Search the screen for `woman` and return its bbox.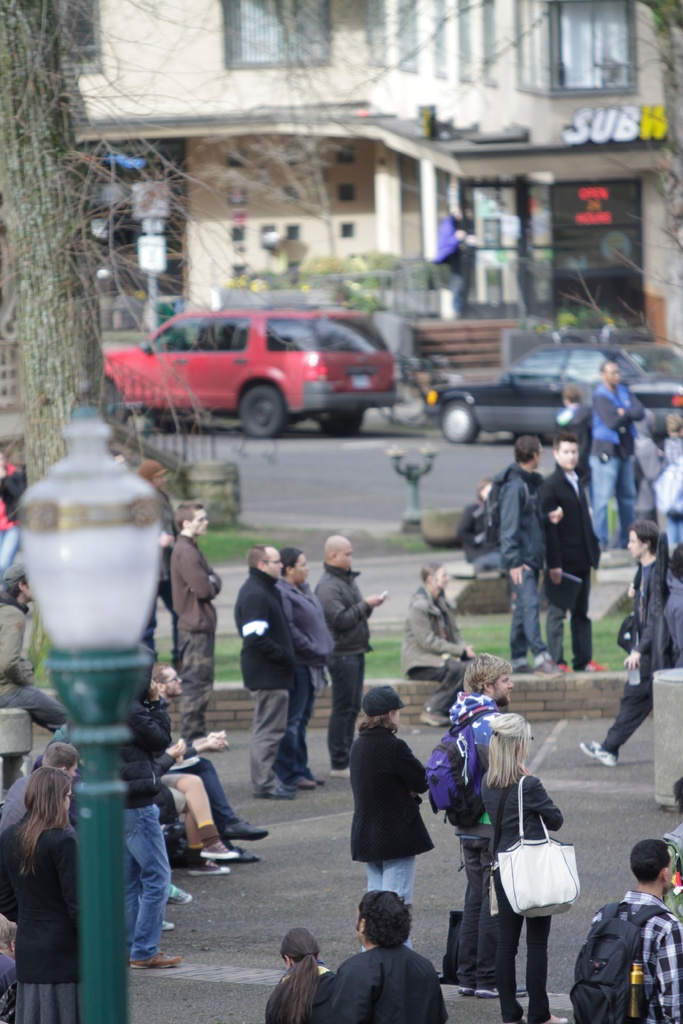
Found: 480, 708, 573, 1019.
